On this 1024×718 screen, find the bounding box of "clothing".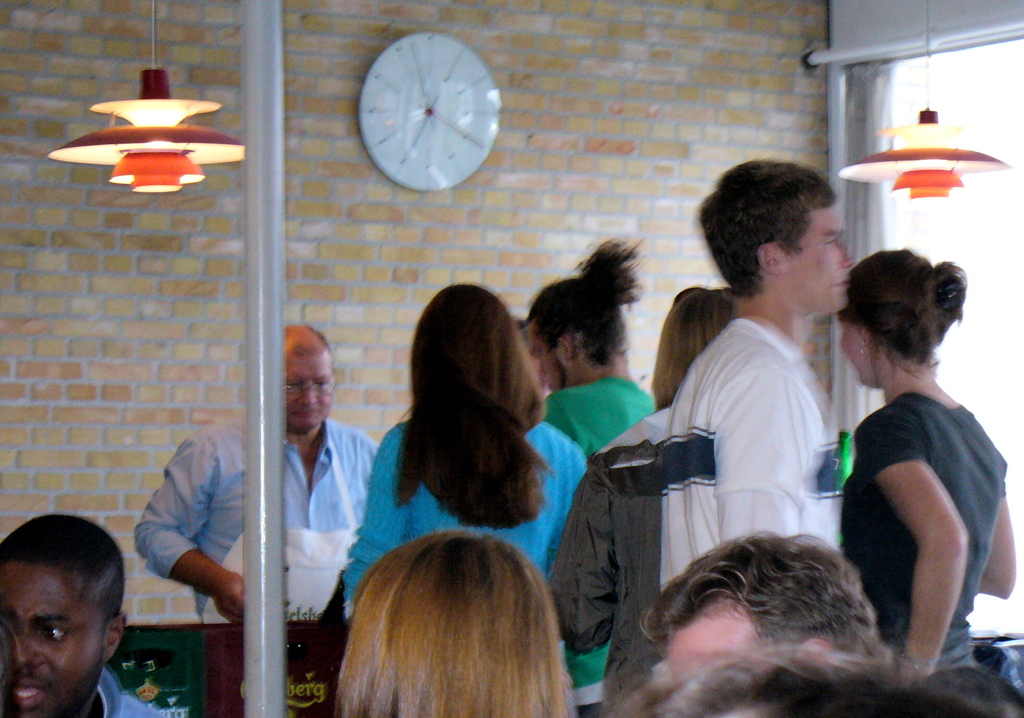
Bounding box: l=310, t=401, r=598, b=617.
